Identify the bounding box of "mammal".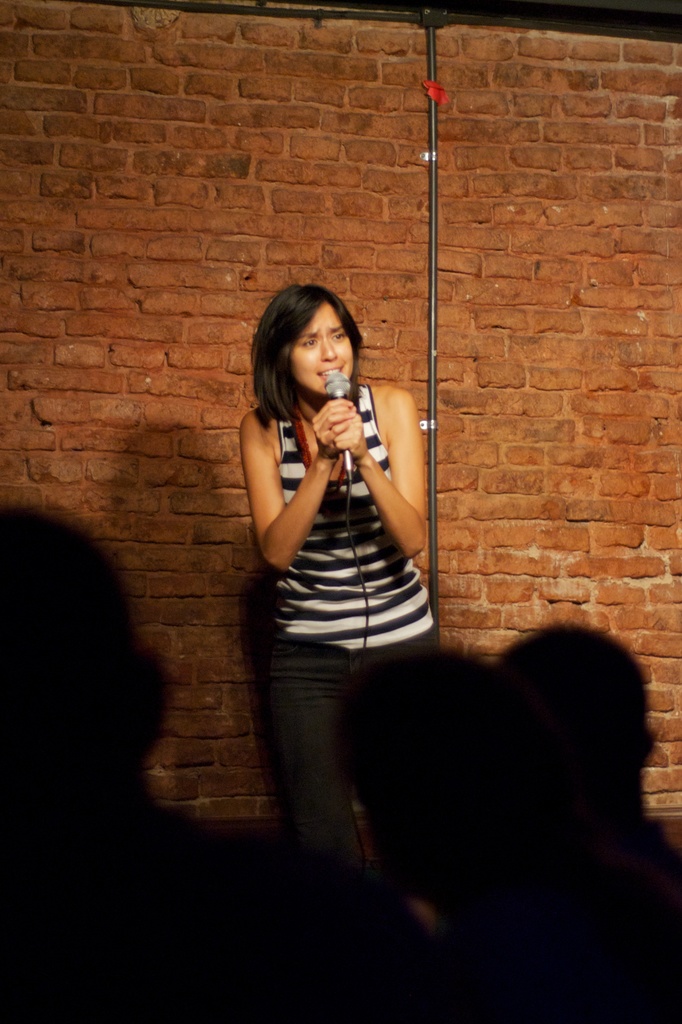
rect(268, 284, 438, 860).
